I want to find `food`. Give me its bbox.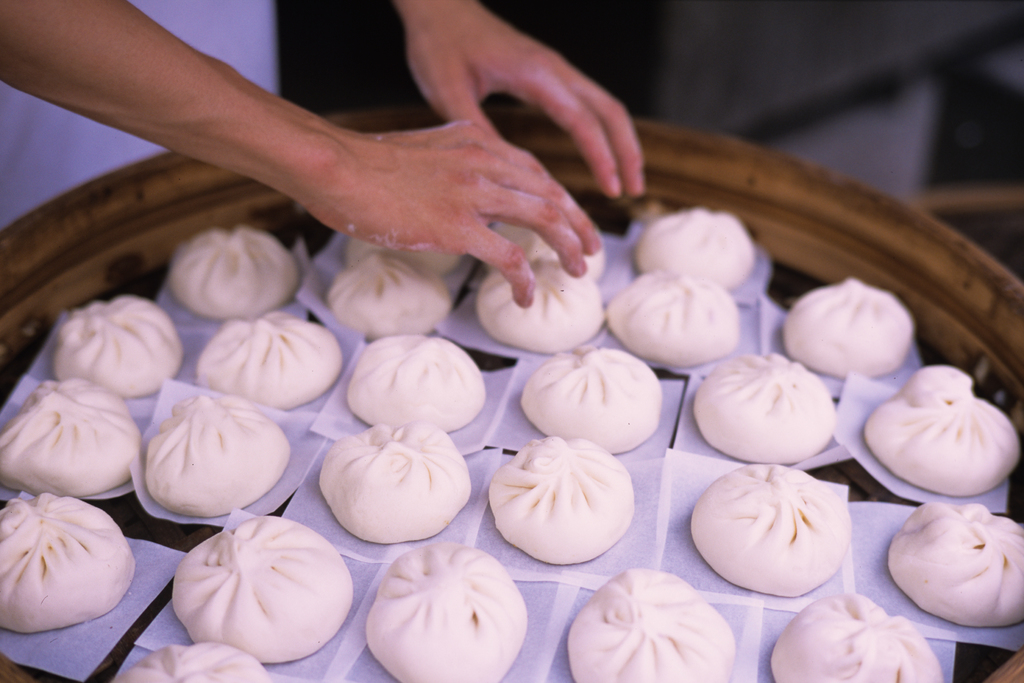
BBox(191, 305, 347, 402).
